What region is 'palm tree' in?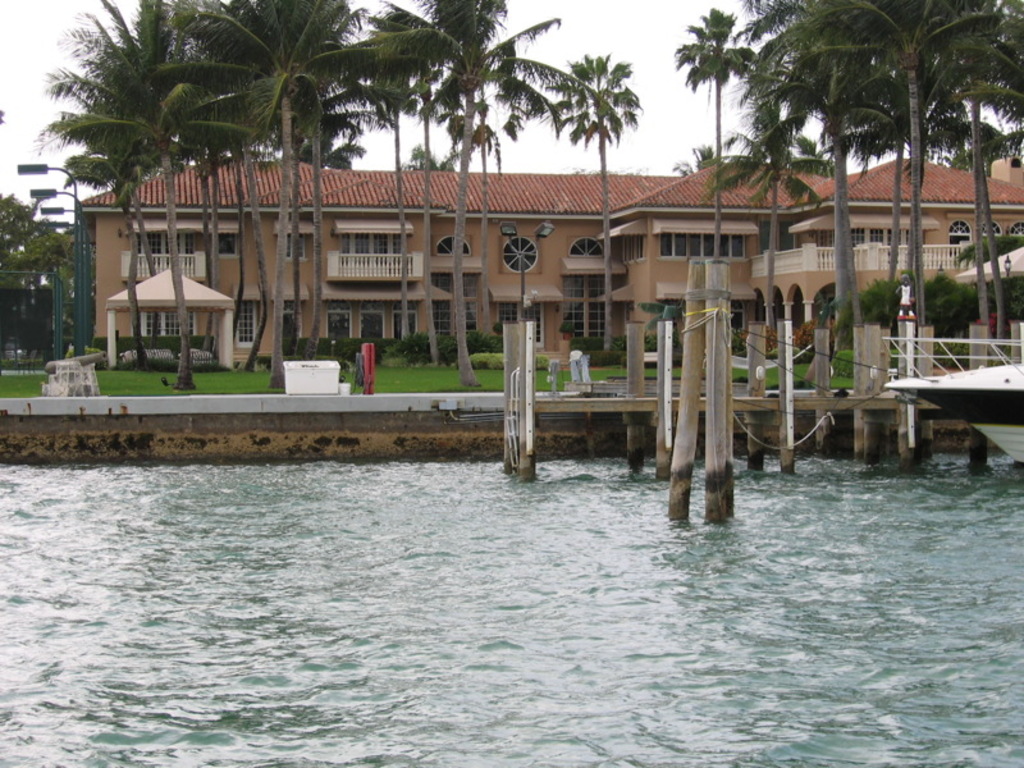
{"x1": 767, "y1": 91, "x2": 865, "y2": 407}.
